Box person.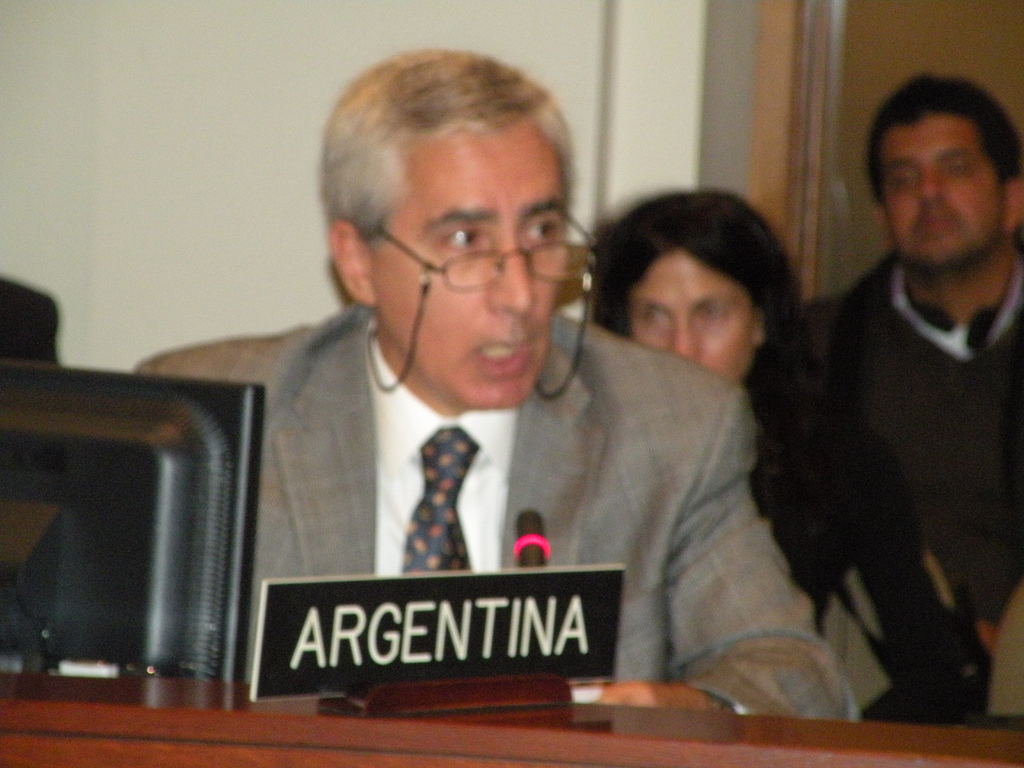
locate(593, 186, 994, 720).
